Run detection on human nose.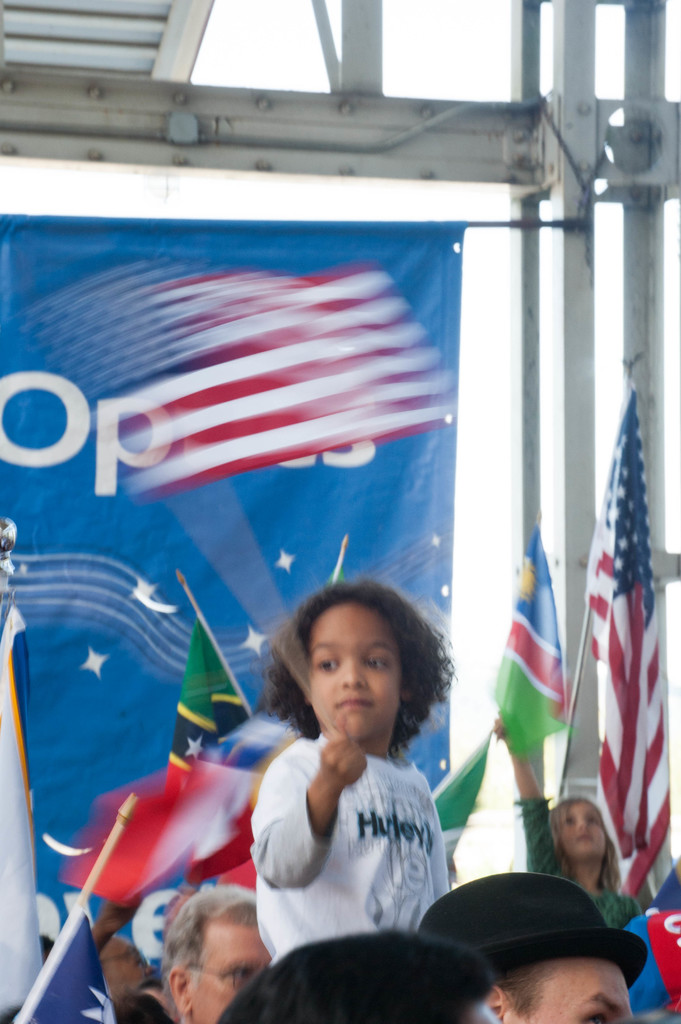
Result: l=570, t=813, r=586, b=830.
